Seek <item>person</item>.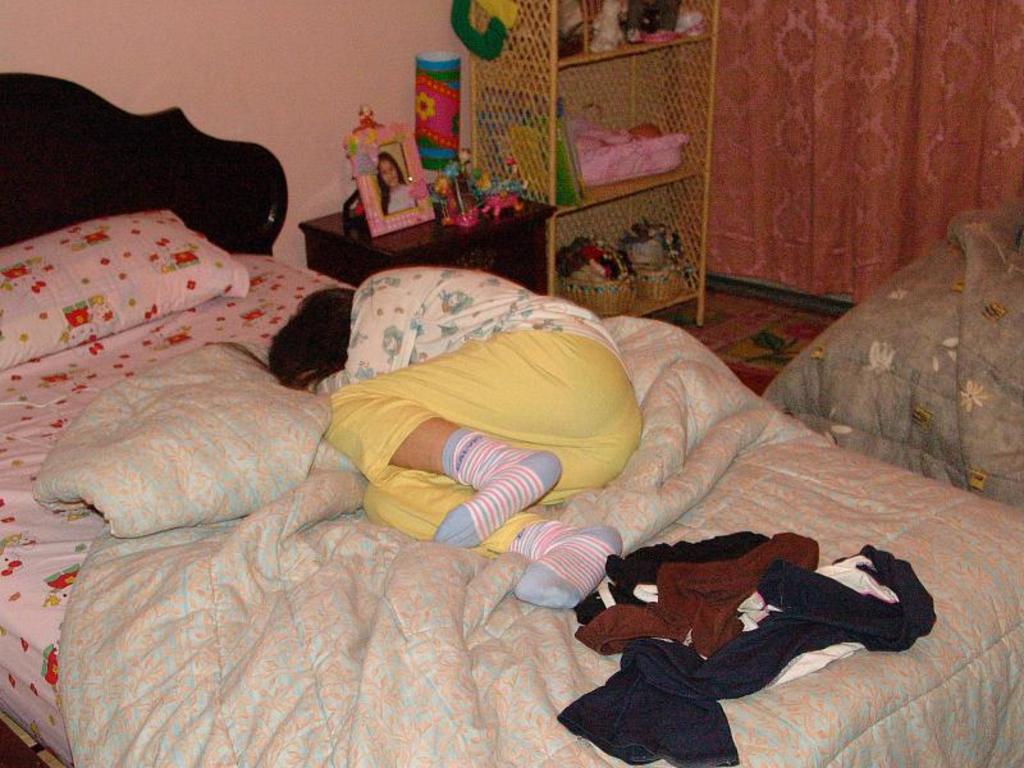
bbox=(271, 262, 639, 603).
